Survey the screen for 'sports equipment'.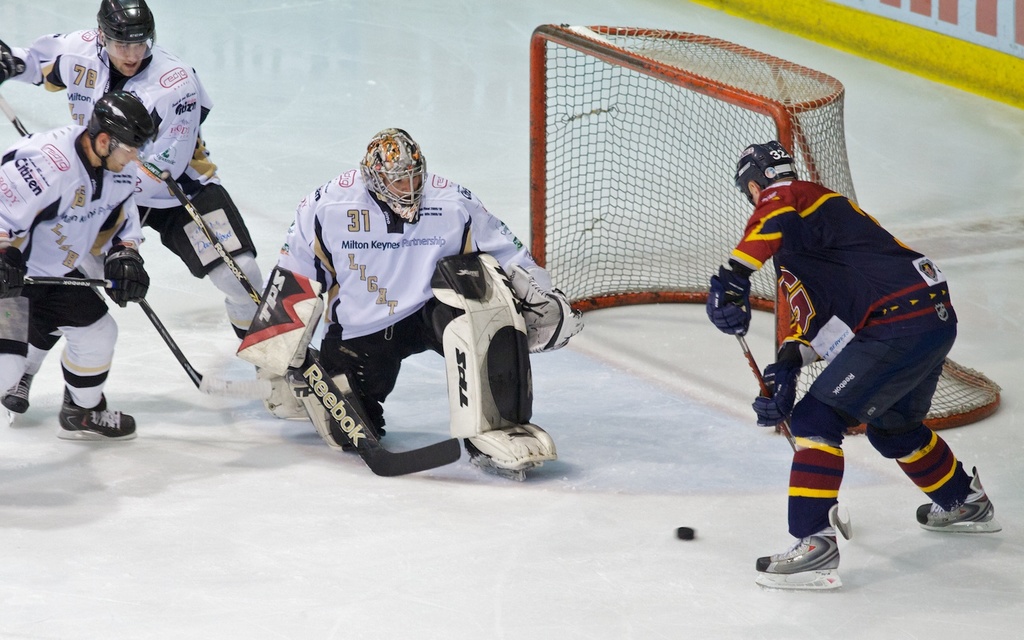
Survey found: bbox(730, 139, 797, 205).
